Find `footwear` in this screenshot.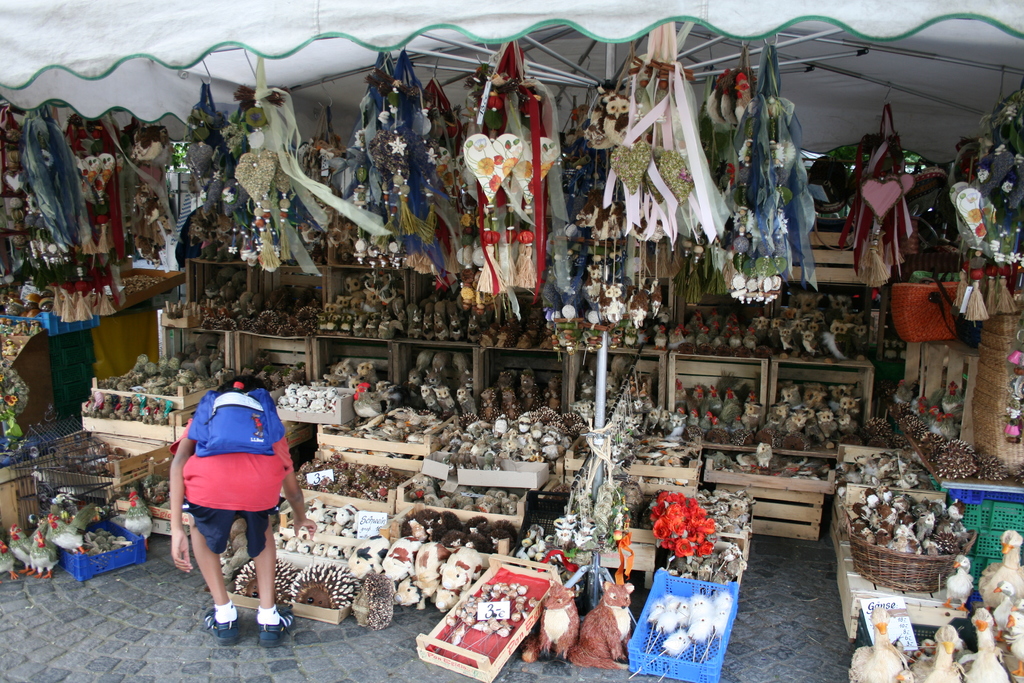
The bounding box for `footwear` is BBox(200, 611, 236, 646).
